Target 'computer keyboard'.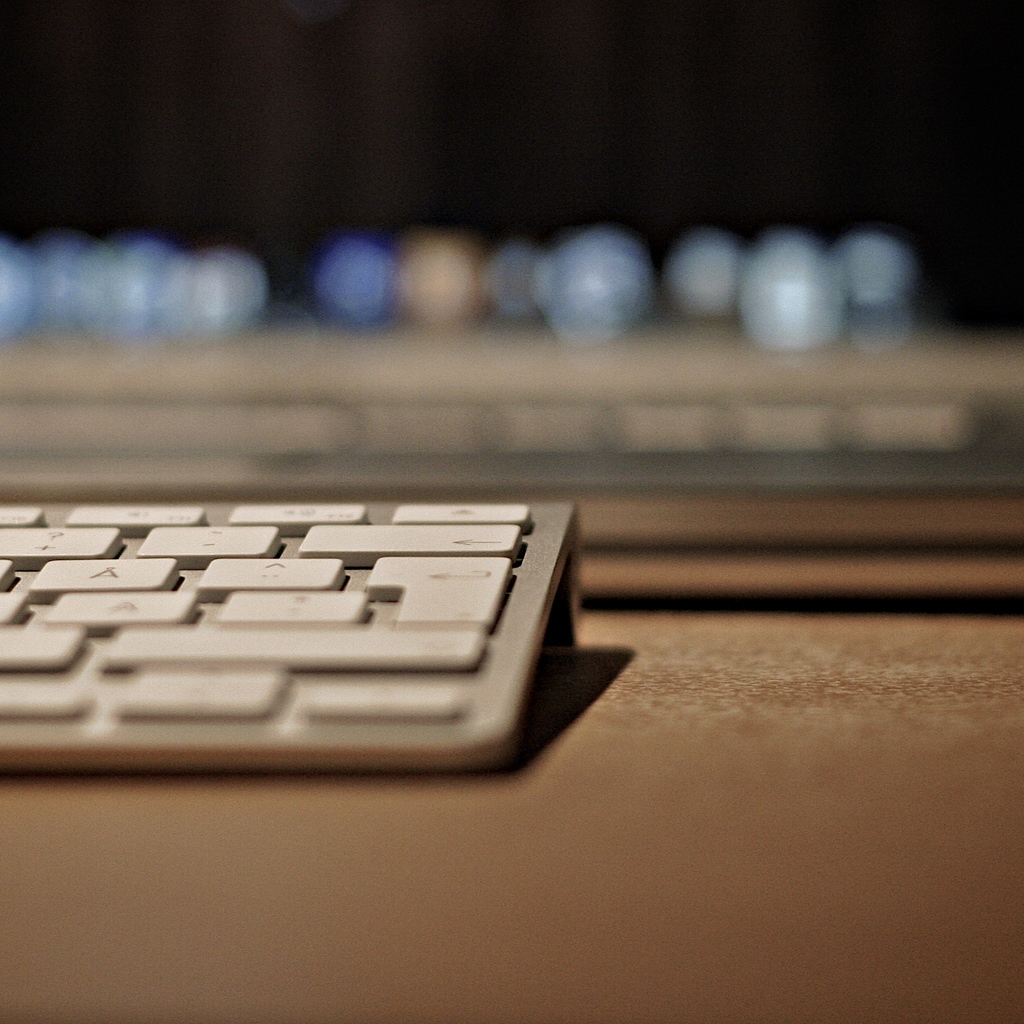
Target region: box=[1, 501, 588, 776].
